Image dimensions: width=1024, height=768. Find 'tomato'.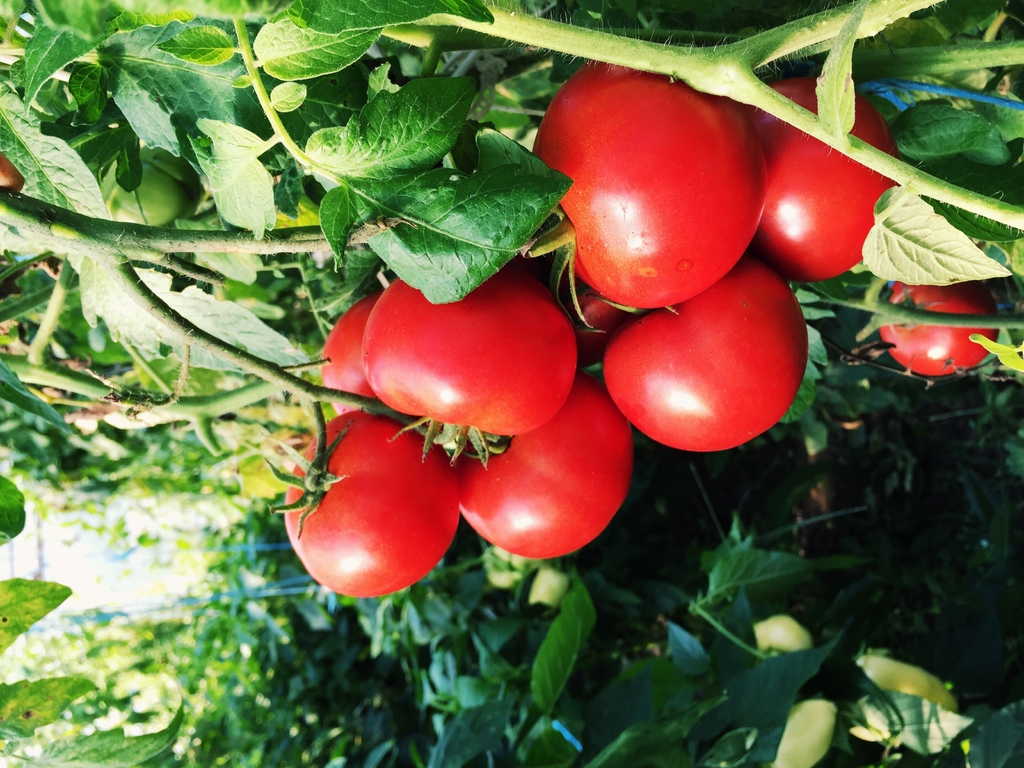
(left=360, top=276, right=575, bottom=463).
